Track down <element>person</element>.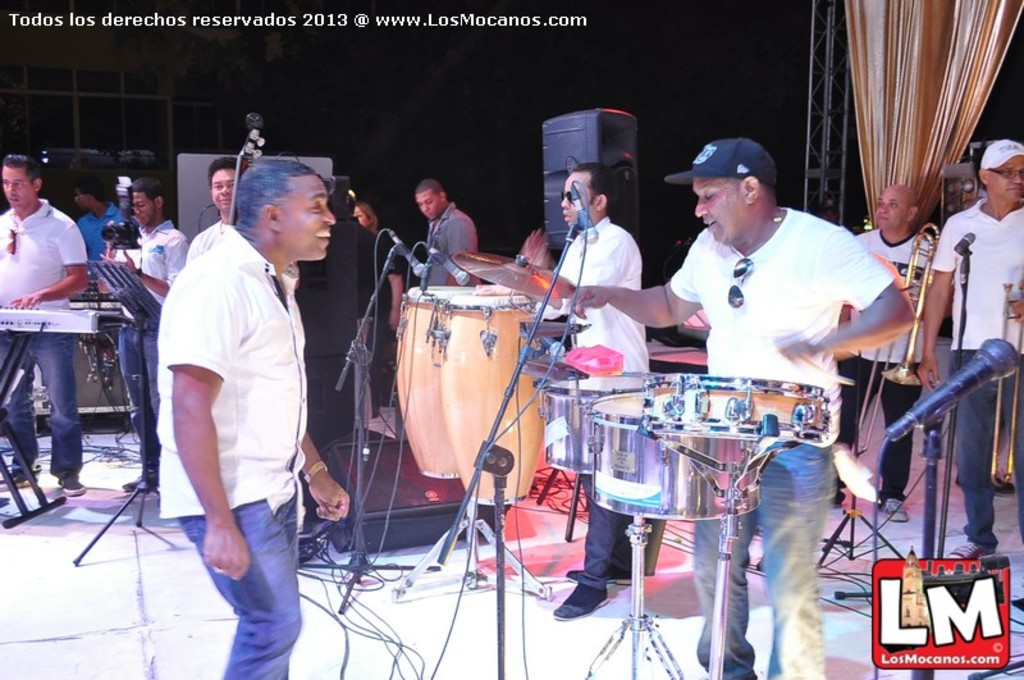
Tracked to (left=0, top=151, right=93, bottom=501).
